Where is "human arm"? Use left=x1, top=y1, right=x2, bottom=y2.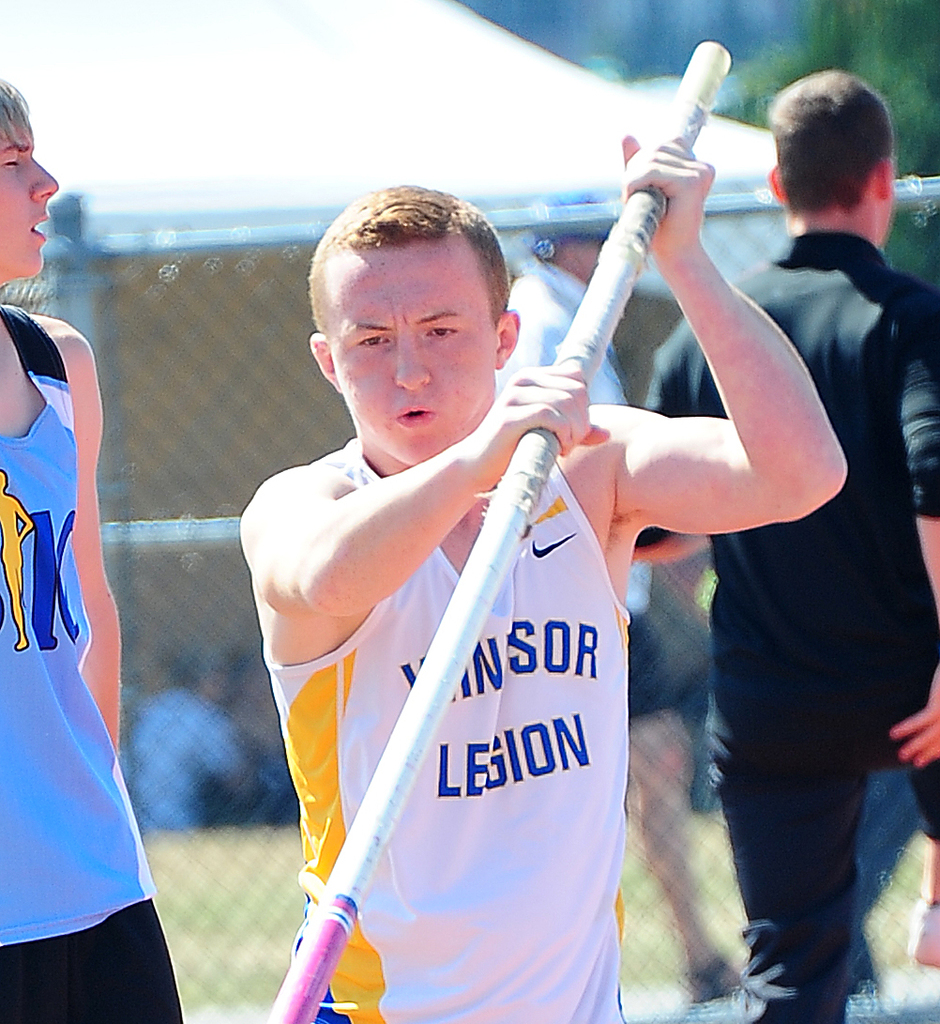
left=618, top=156, right=840, bottom=600.
